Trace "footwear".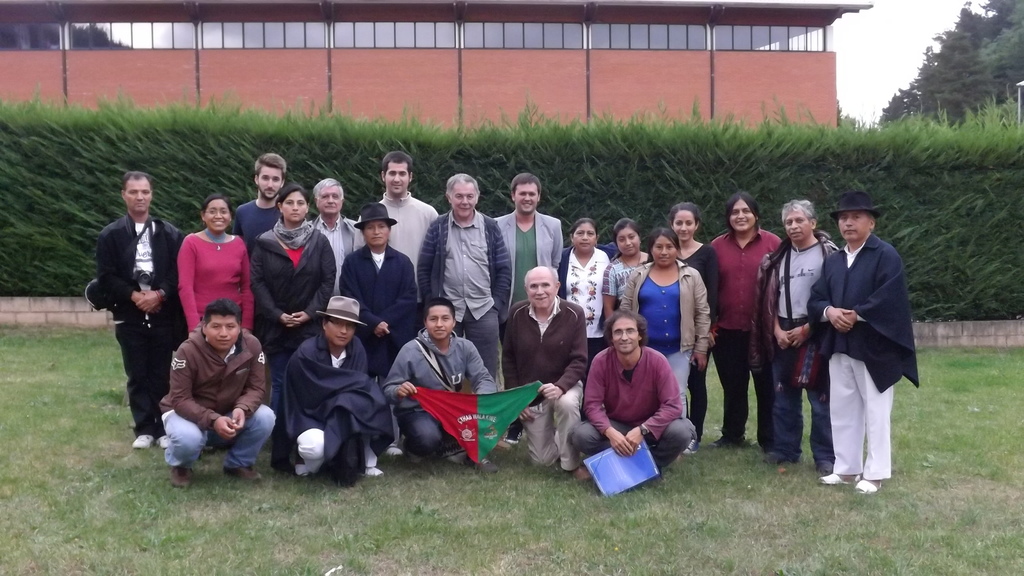
Traced to 221,464,263,485.
